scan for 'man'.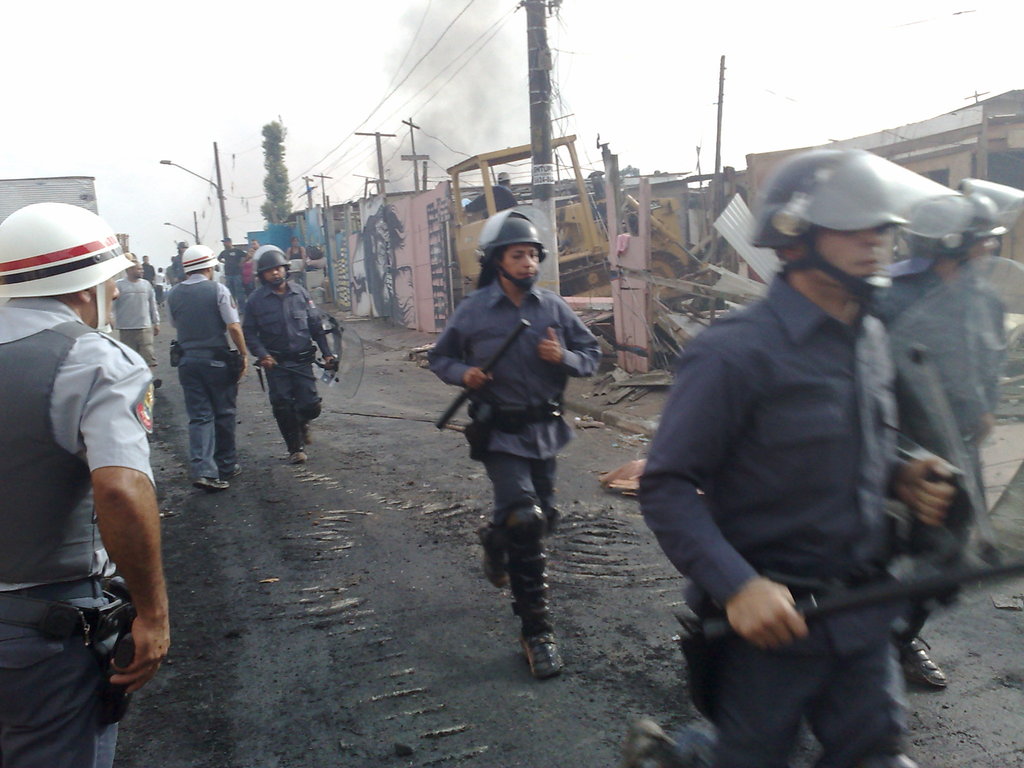
Scan result: 239, 243, 335, 466.
